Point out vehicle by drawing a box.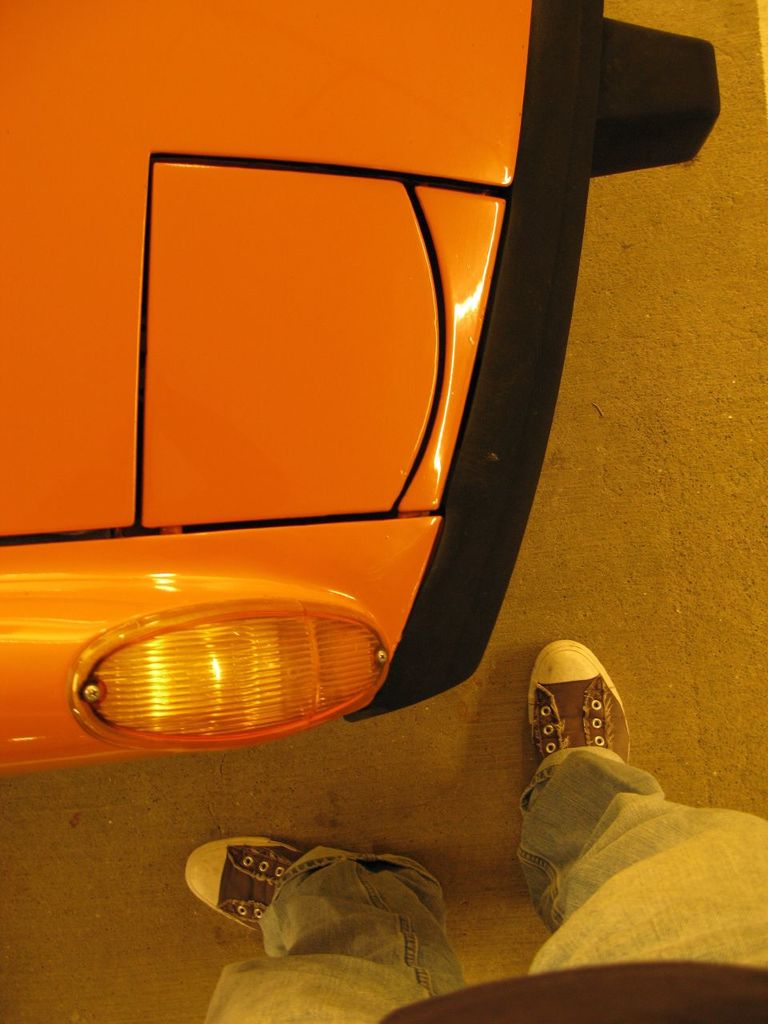
Rect(22, 122, 649, 902).
